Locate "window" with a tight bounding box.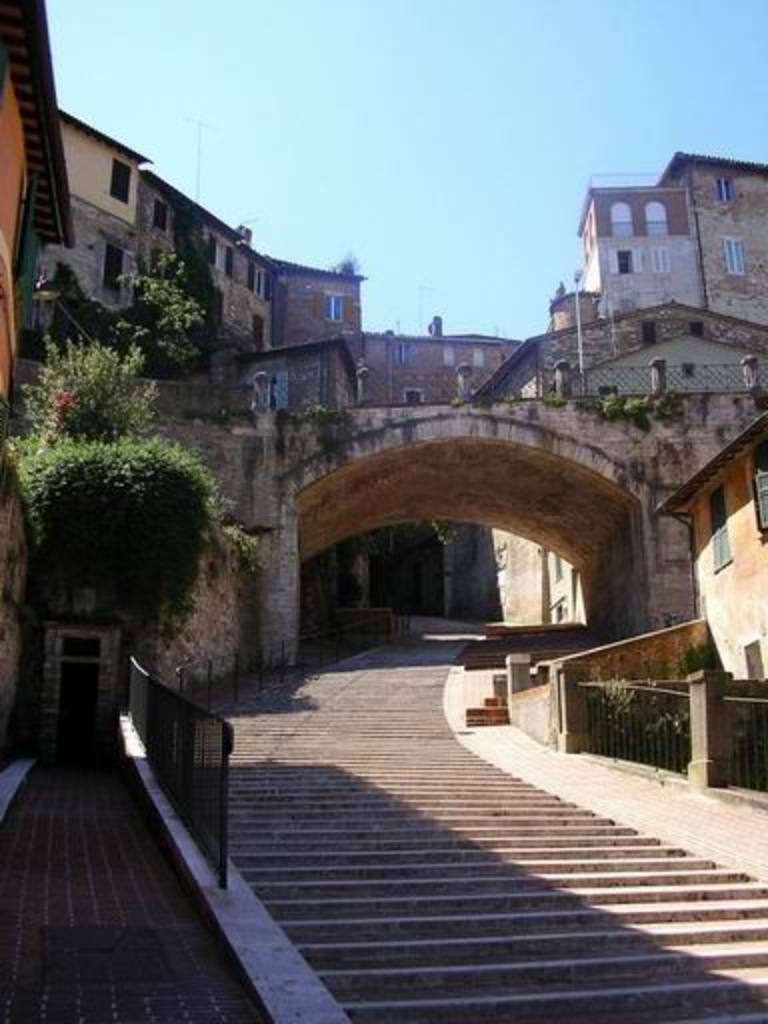
bbox(646, 200, 668, 236).
